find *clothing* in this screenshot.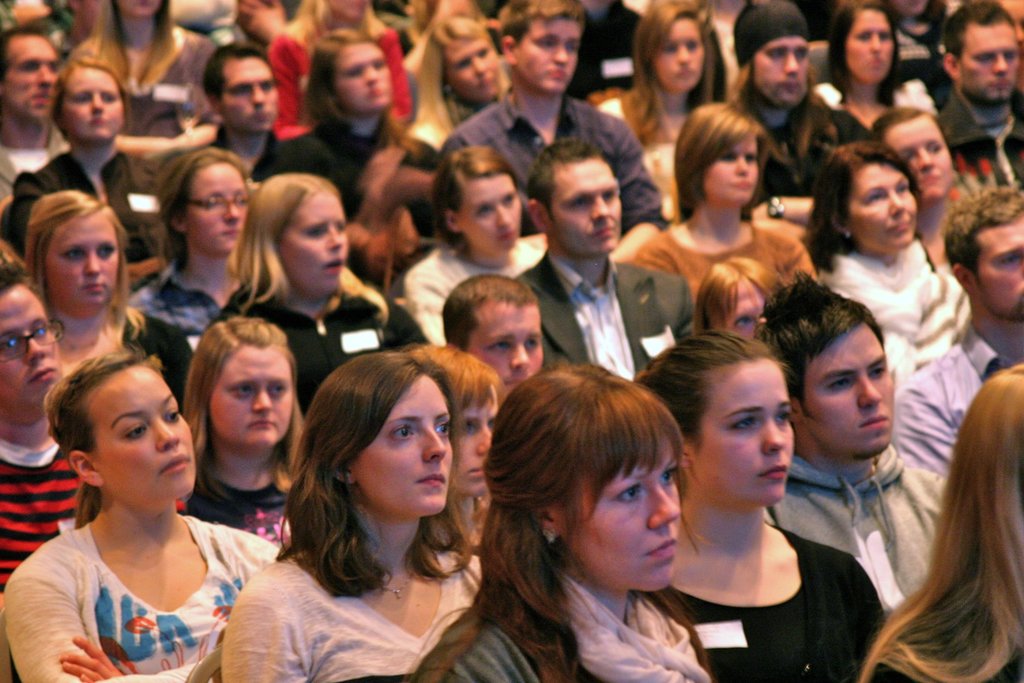
The bounding box for *clothing* is box(749, 459, 955, 611).
